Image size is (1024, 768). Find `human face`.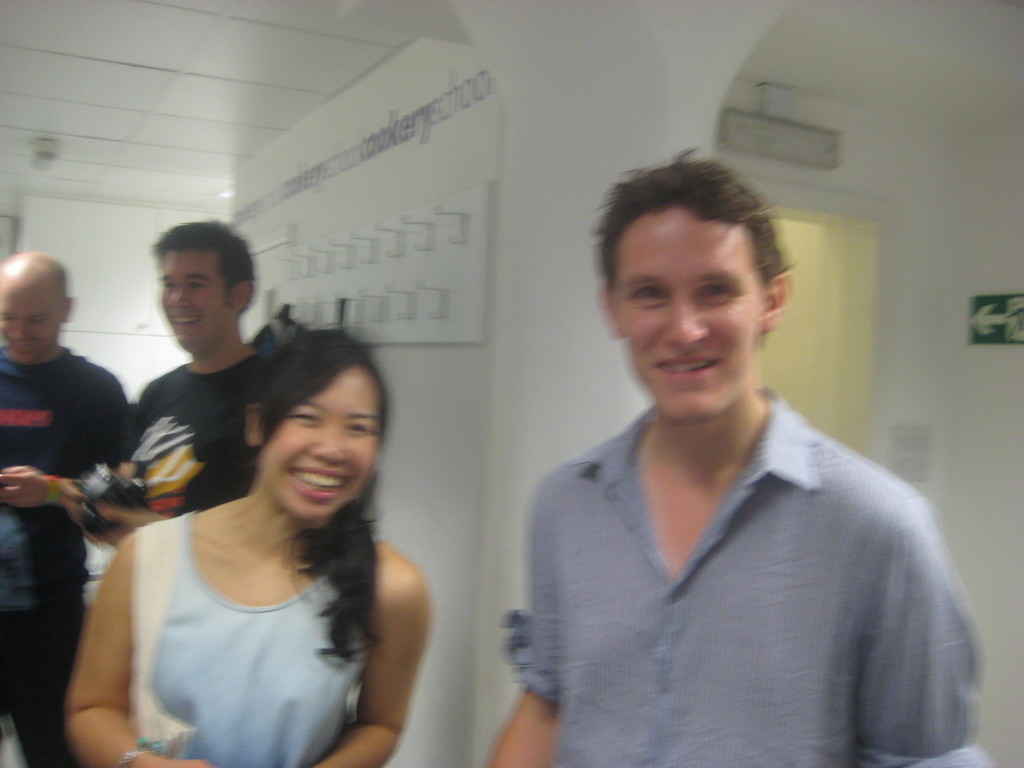
left=156, top=240, right=236, bottom=343.
